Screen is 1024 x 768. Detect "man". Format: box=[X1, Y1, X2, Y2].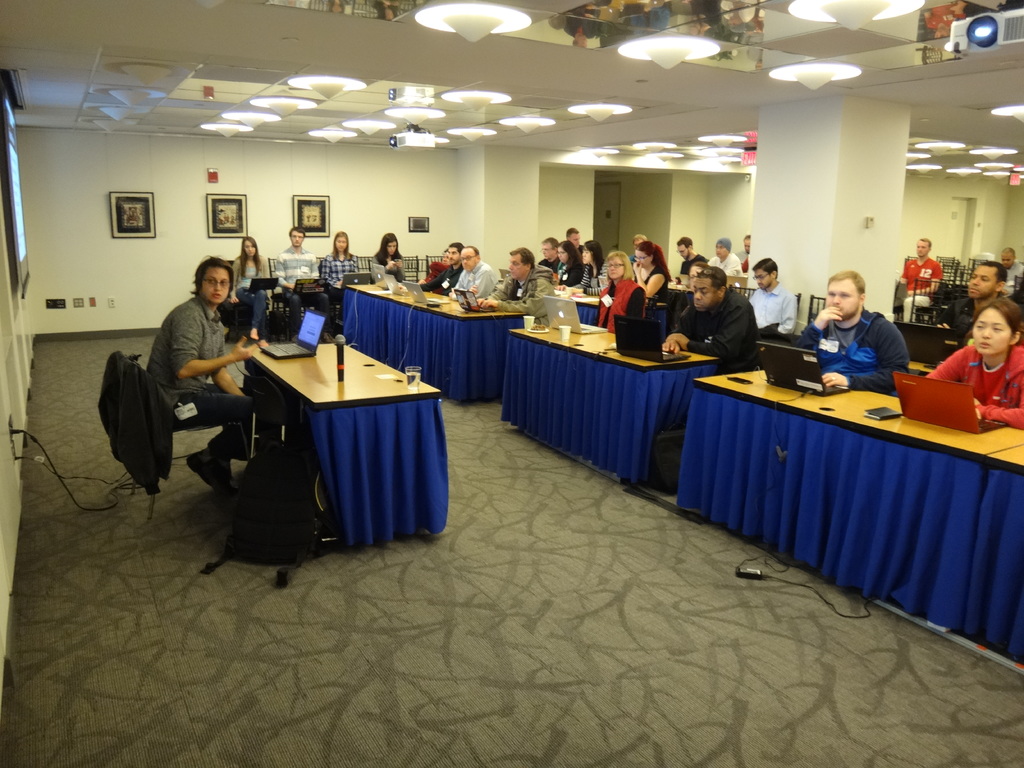
box=[534, 236, 563, 271].
